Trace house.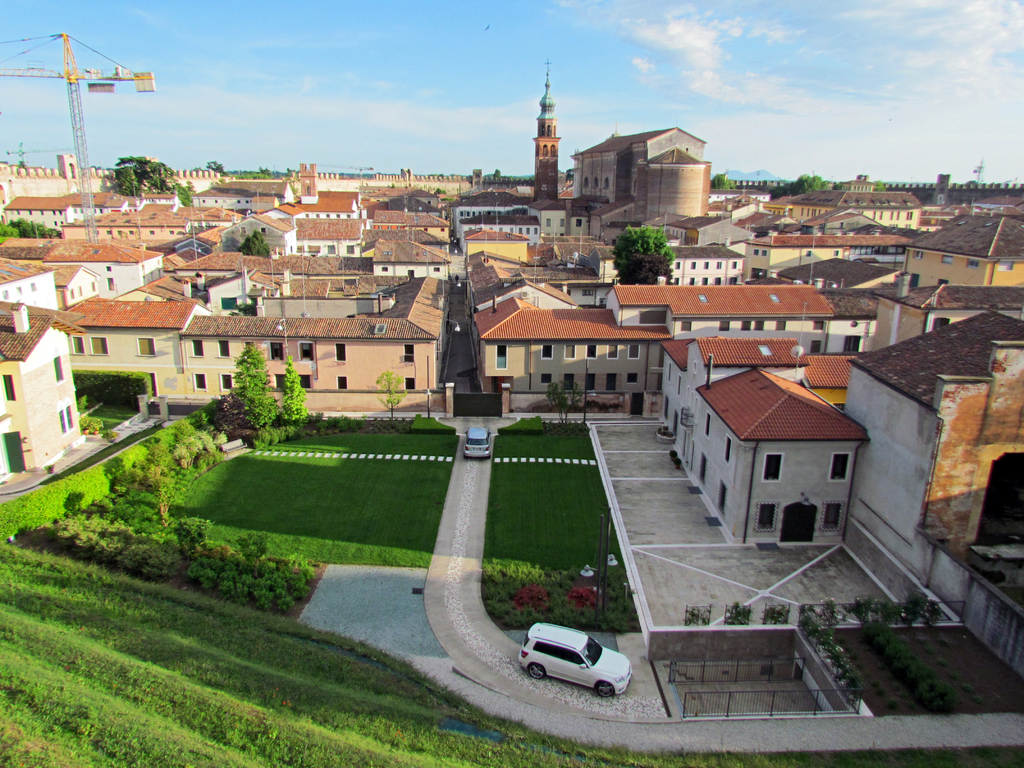
Traced to Rect(3, 233, 161, 289).
